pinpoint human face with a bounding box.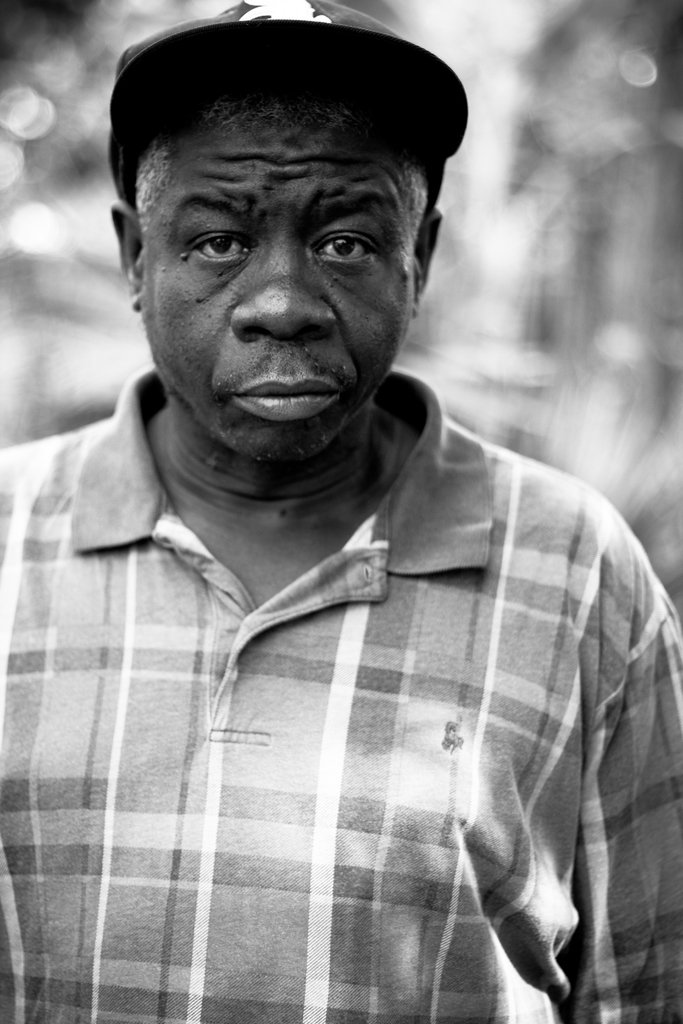
[left=143, top=88, right=411, bottom=469].
